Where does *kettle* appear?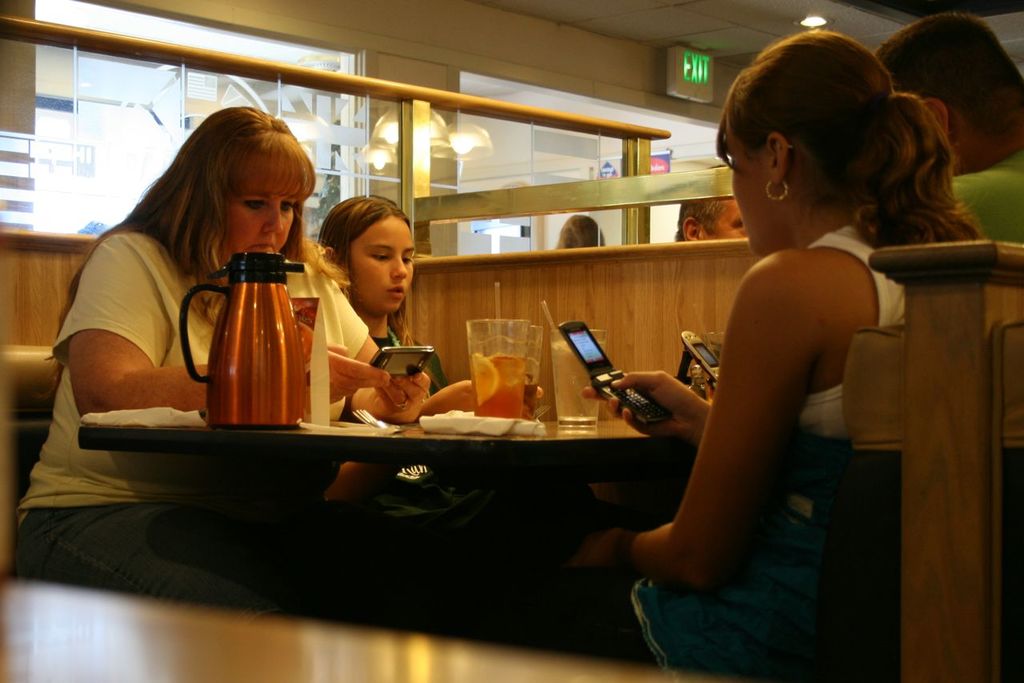
Appears at rect(175, 246, 309, 427).
